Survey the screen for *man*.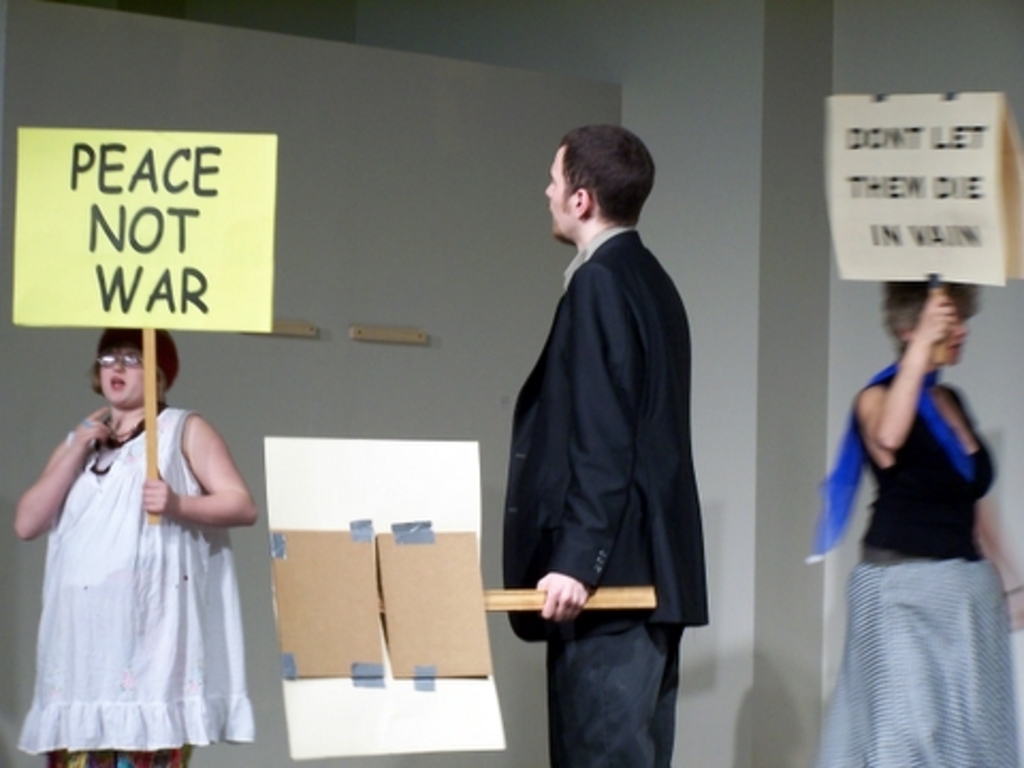
Survey found: x1=476, y1=102, x2=721, y2=766.
